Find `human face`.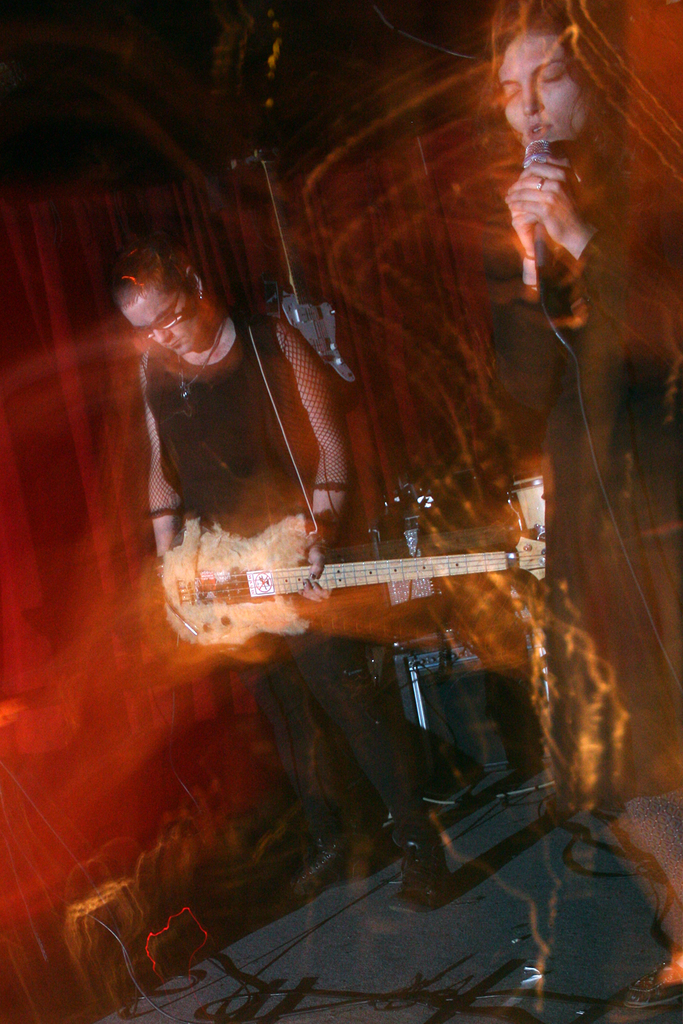
[126, 289, 203, 354].
